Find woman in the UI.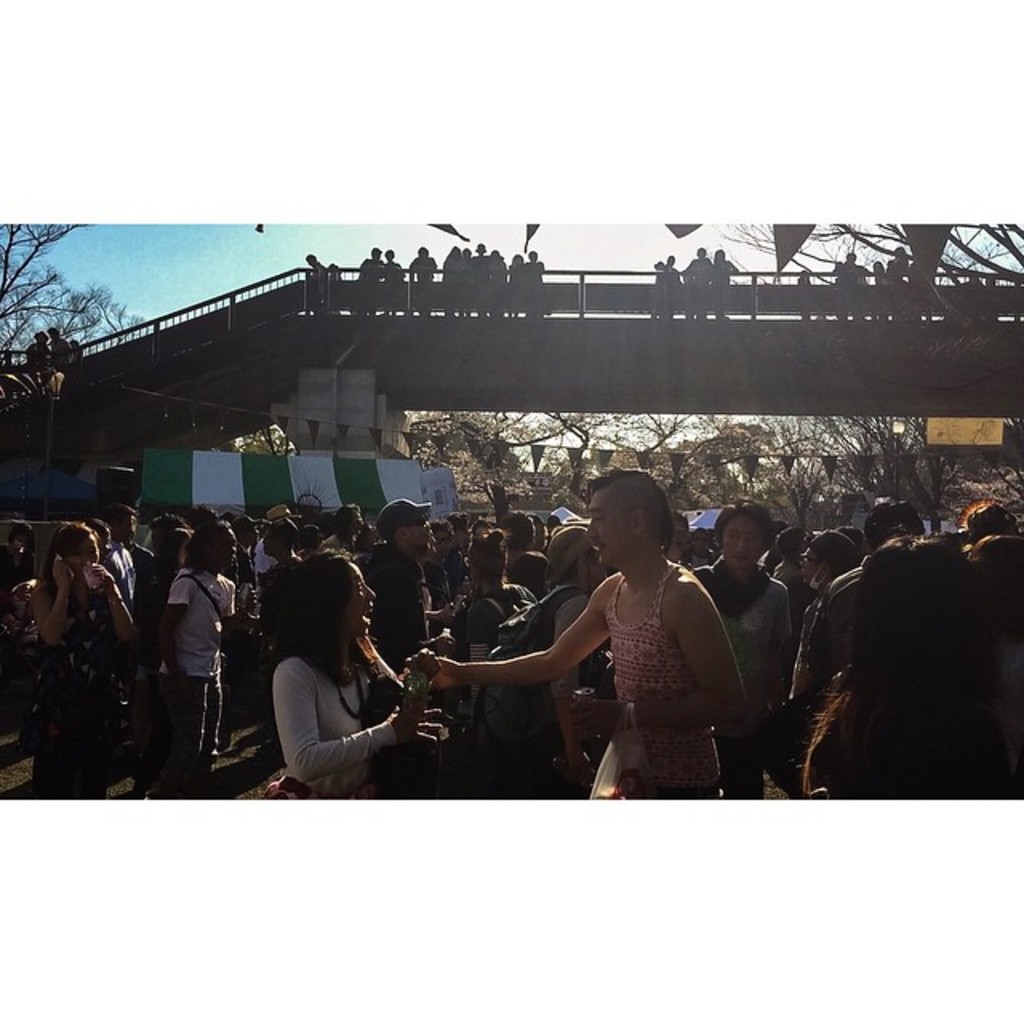
UI element at <bbox>246, 546, 429, 811</bbox>.
